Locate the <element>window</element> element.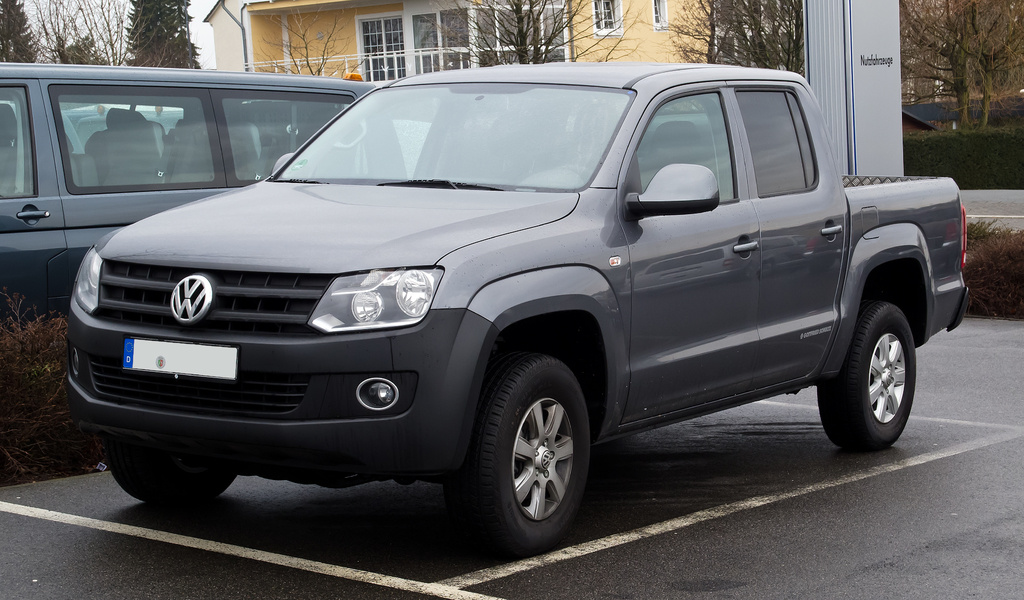
Element bbox: l=624, t=91, r=749, b=221.
